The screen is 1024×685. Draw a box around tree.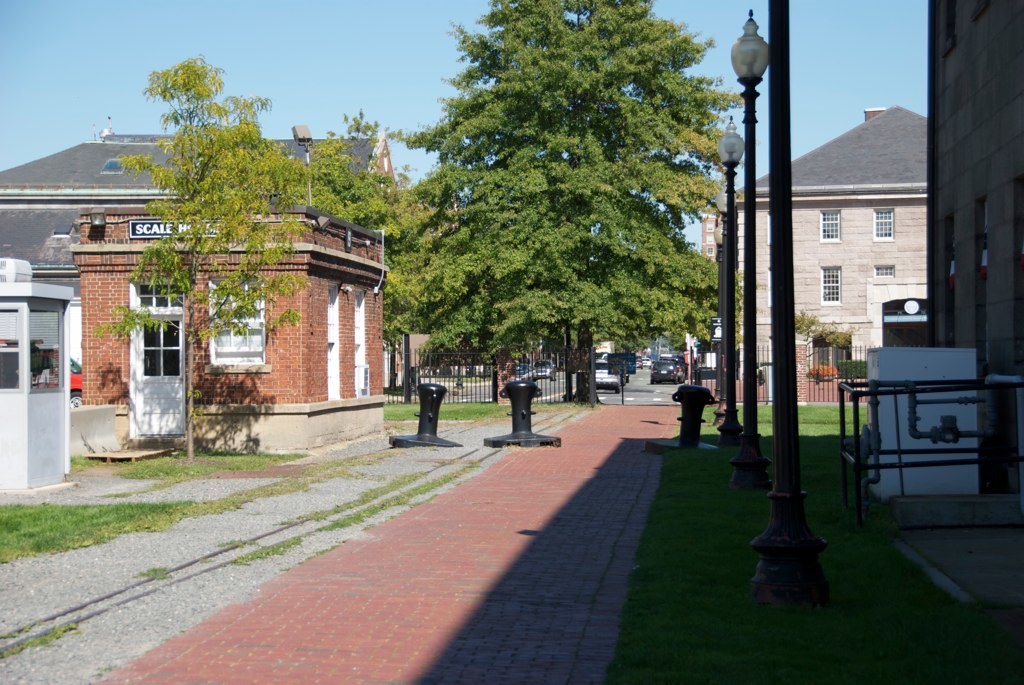
[x1=302, y1=119, x2=451, y2=378].
